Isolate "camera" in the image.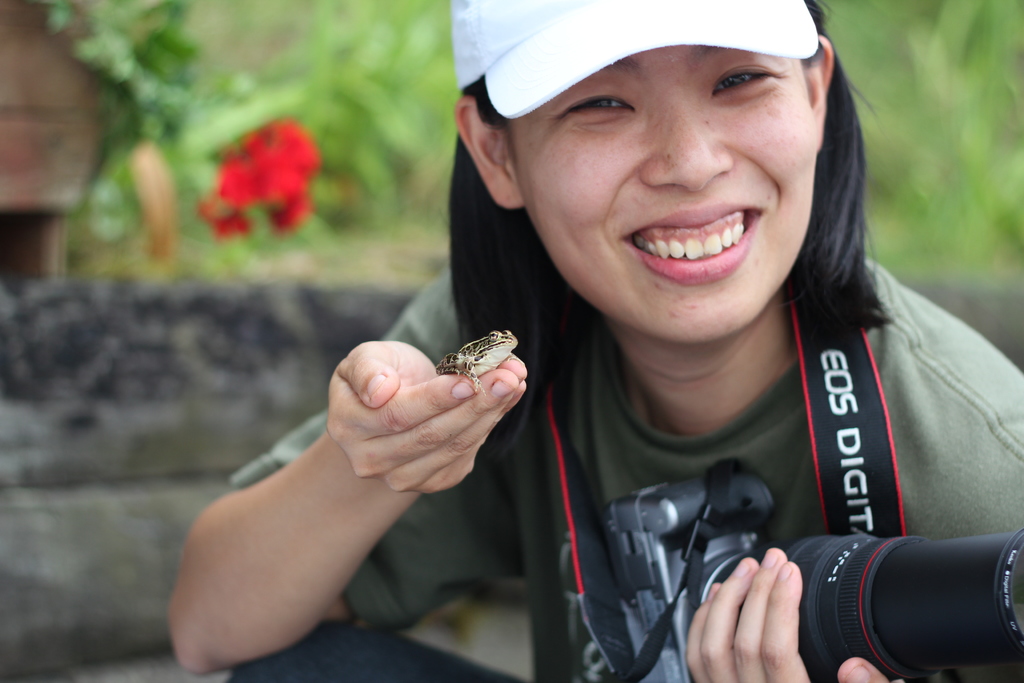
Isolated region: (x1=601, y1=458, x2=1023, y2=682).
